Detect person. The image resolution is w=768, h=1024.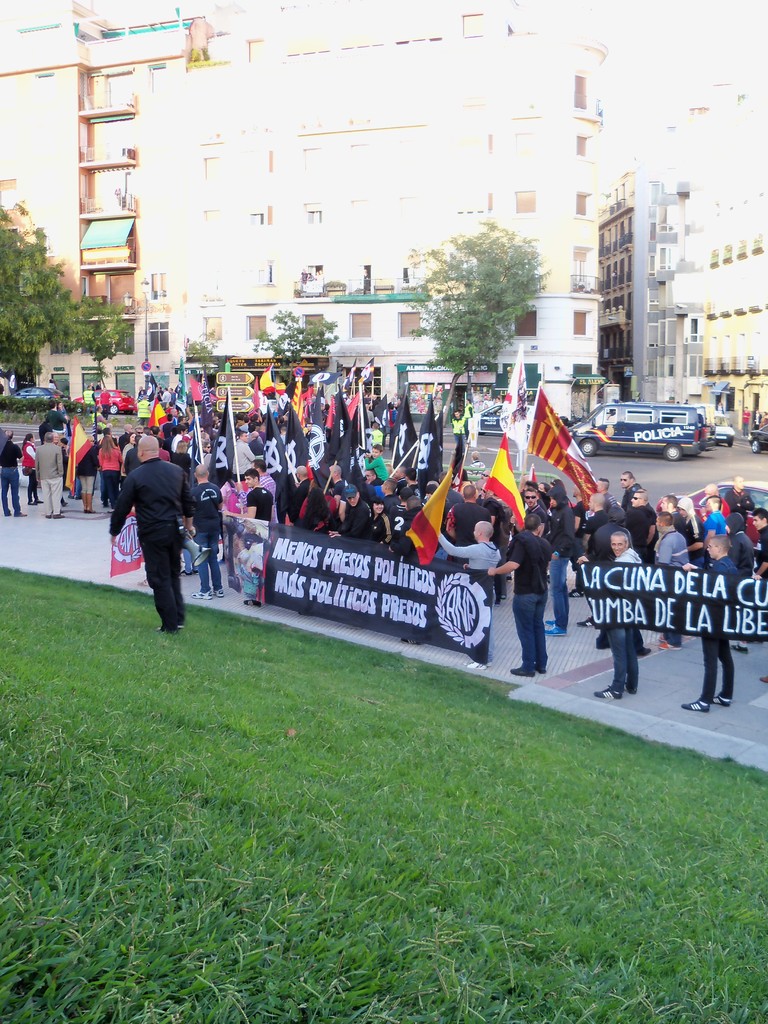
{"x1": 393, "y1": 495, "x2": 436, "y2": 644}.
